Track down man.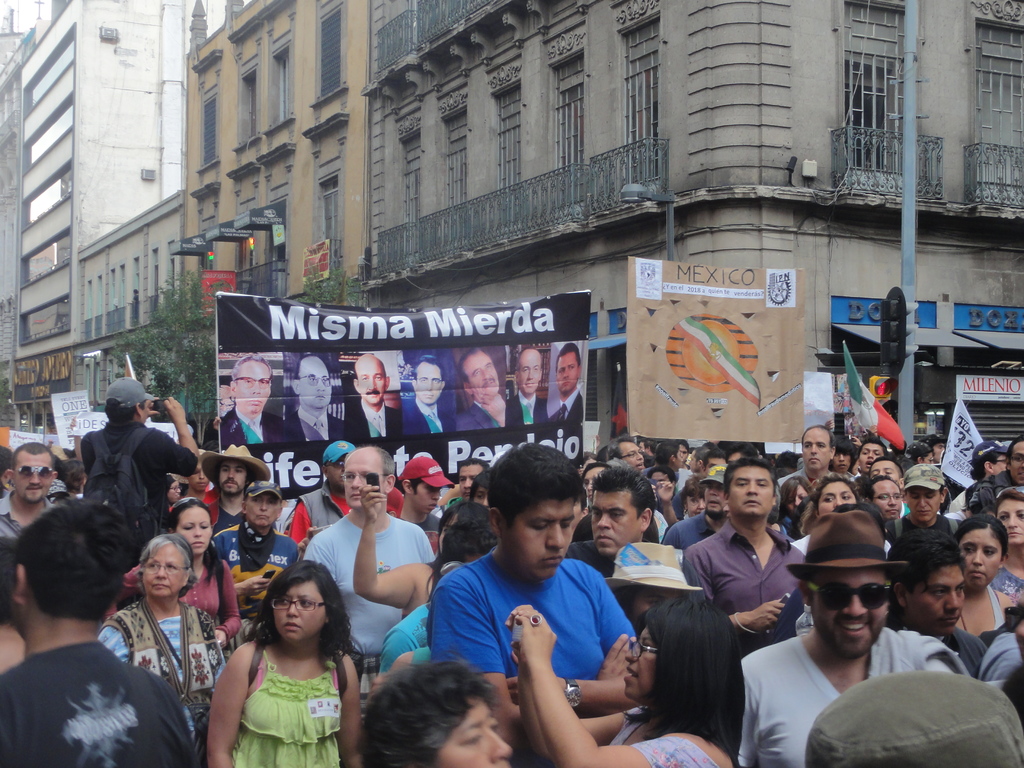
Tracked to rect(402, 355, 454, 437).
